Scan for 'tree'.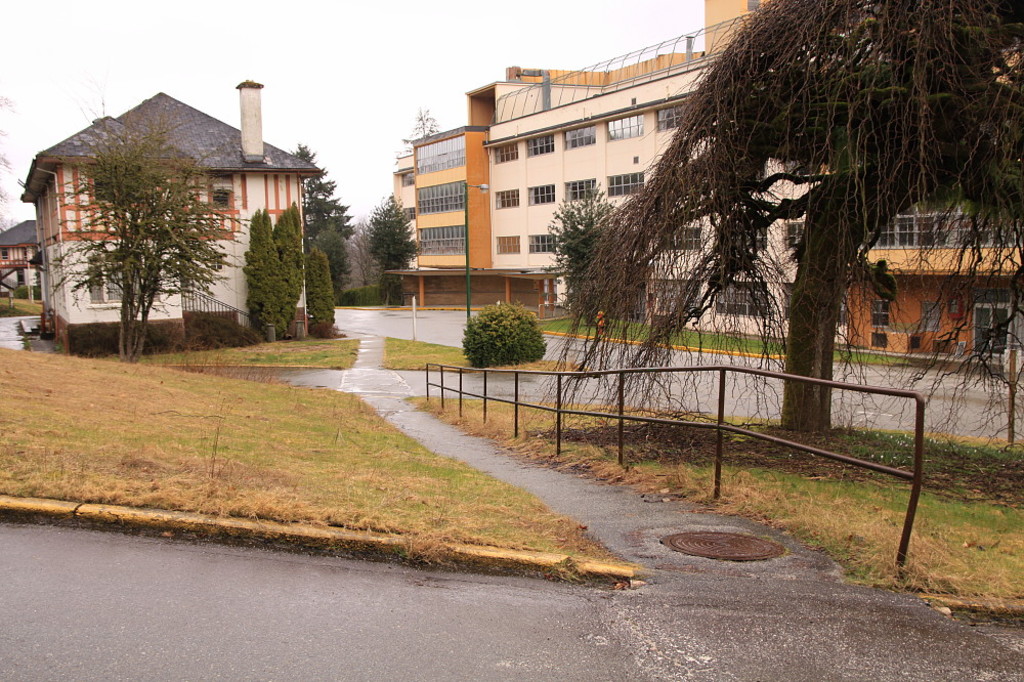
Scan result: (361,196,424,300).
